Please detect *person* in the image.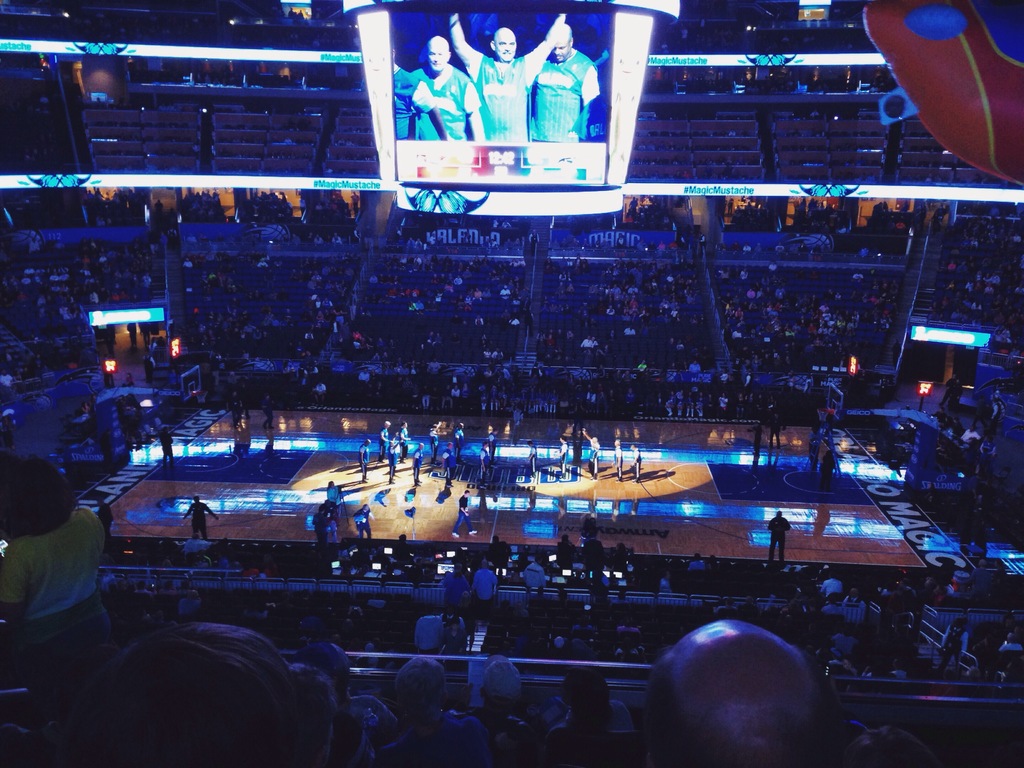
[x1=499, y1=218, x2=514, y2=230].
